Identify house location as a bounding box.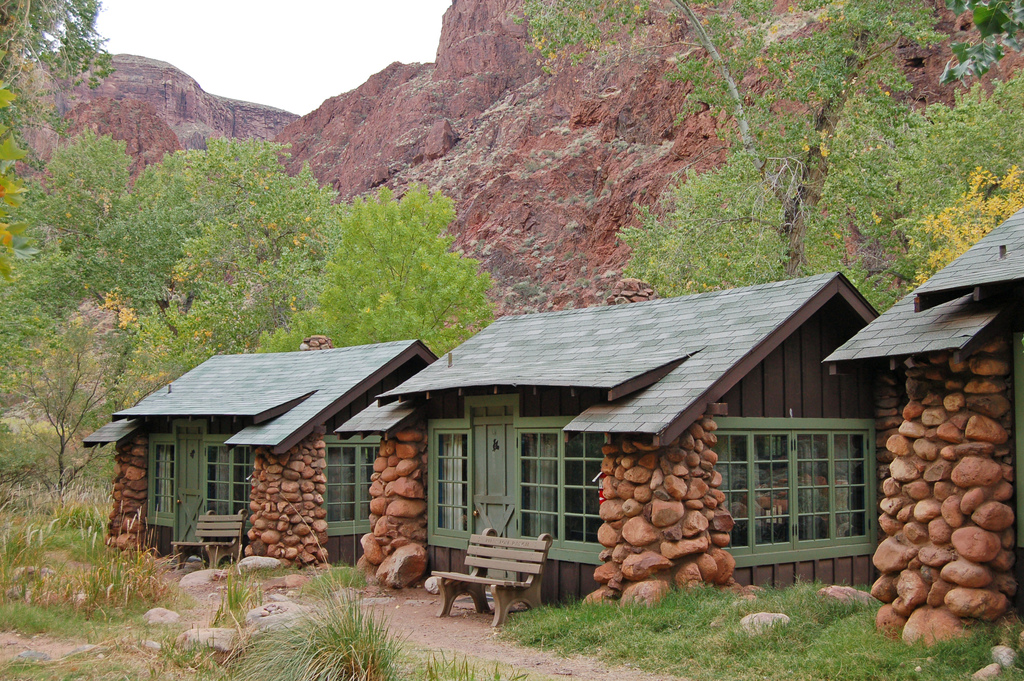
(x1=279, y1=273, x2=834, y2=611).
